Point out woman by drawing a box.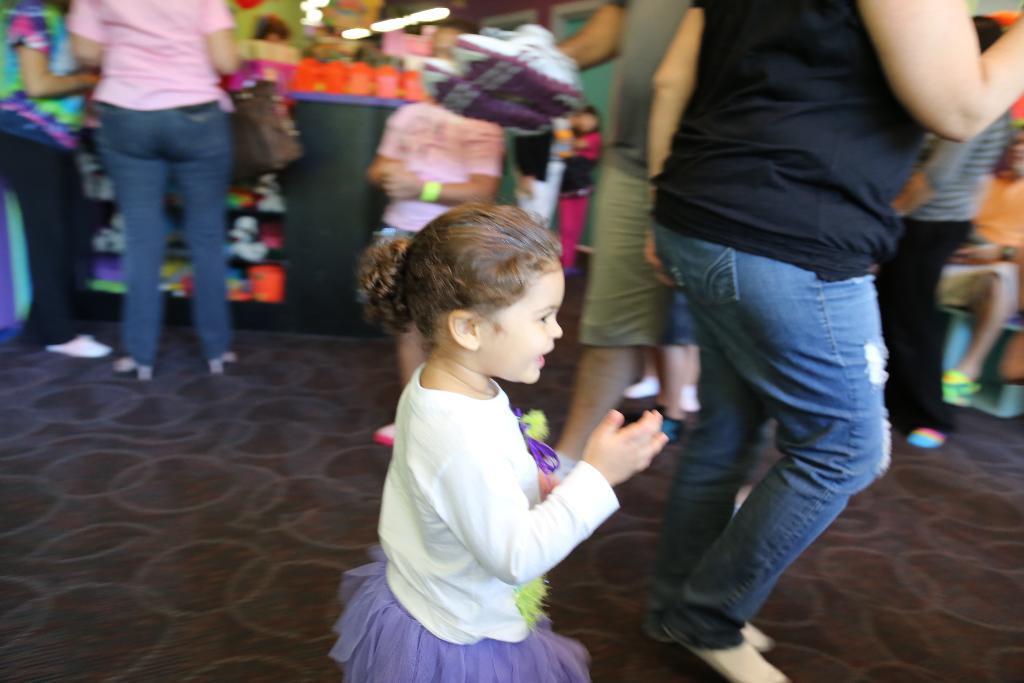
crop(58, 0, 239, 382).
